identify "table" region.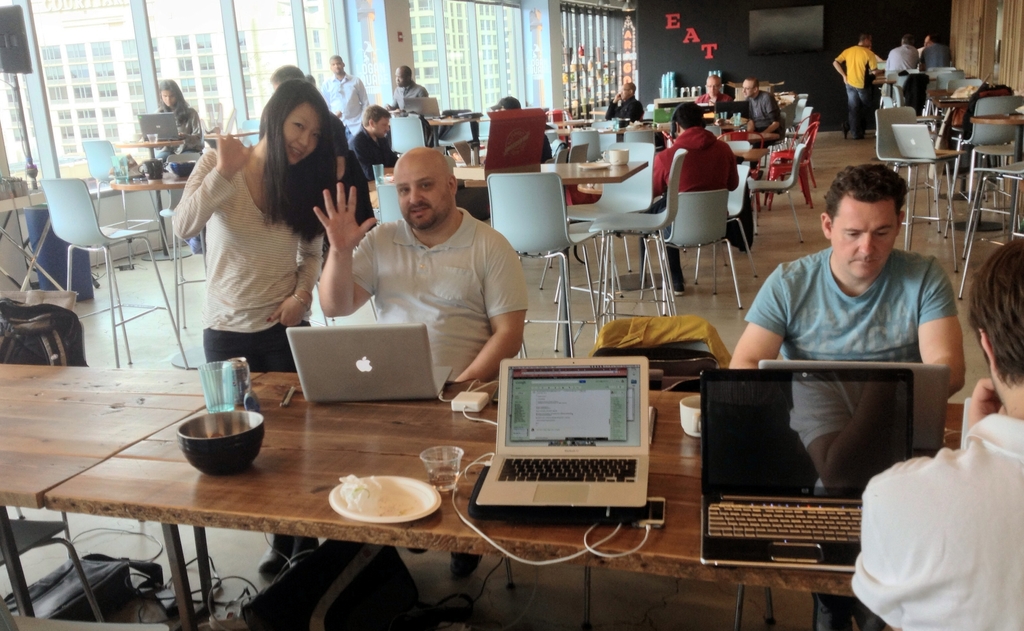
Region: <box>551,120,659,147</box>.
